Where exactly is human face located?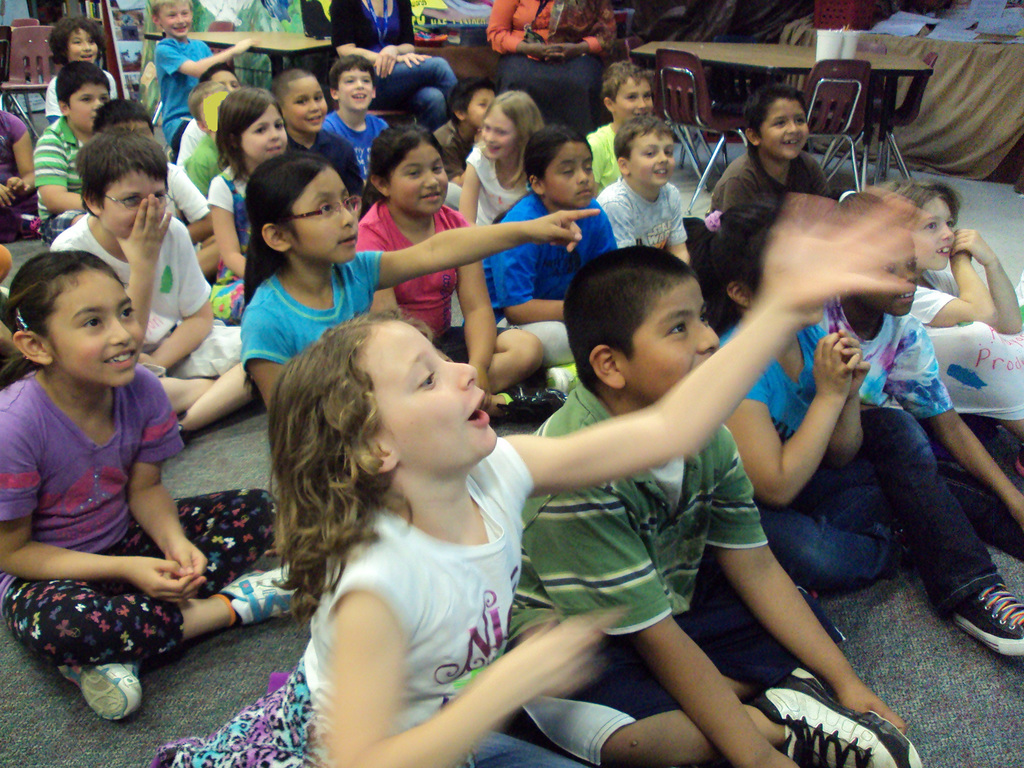
Its bounding box is select_region(913, 195, 955, 264).
